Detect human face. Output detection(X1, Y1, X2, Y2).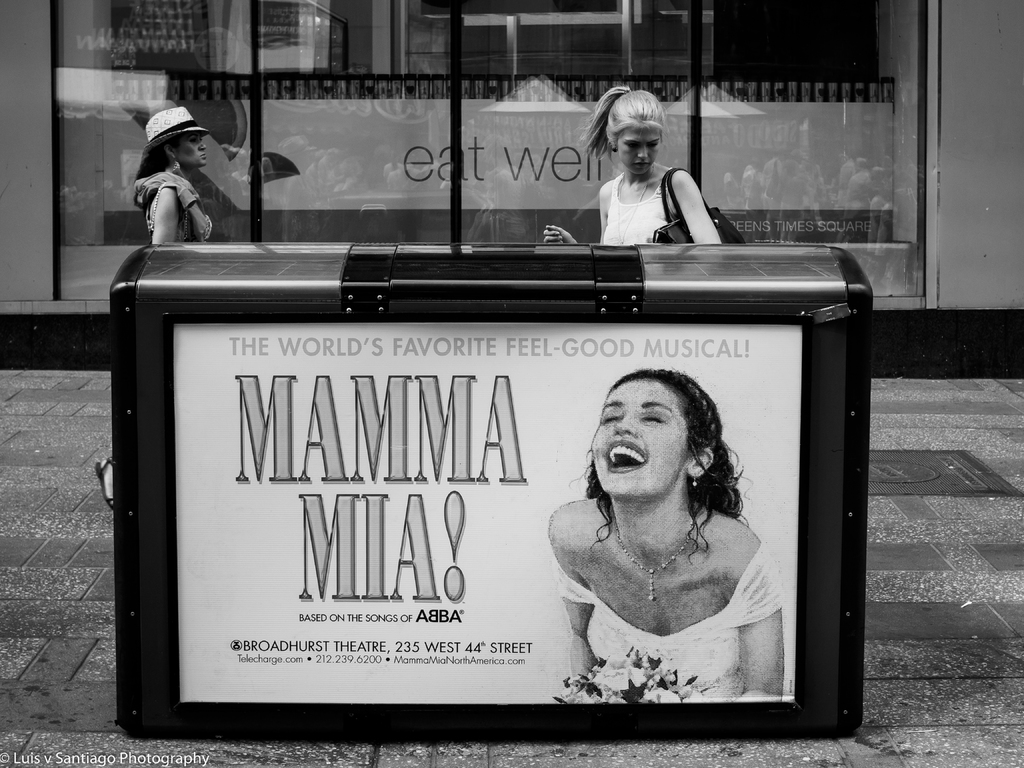
detection(179, 135, 208, 166).
